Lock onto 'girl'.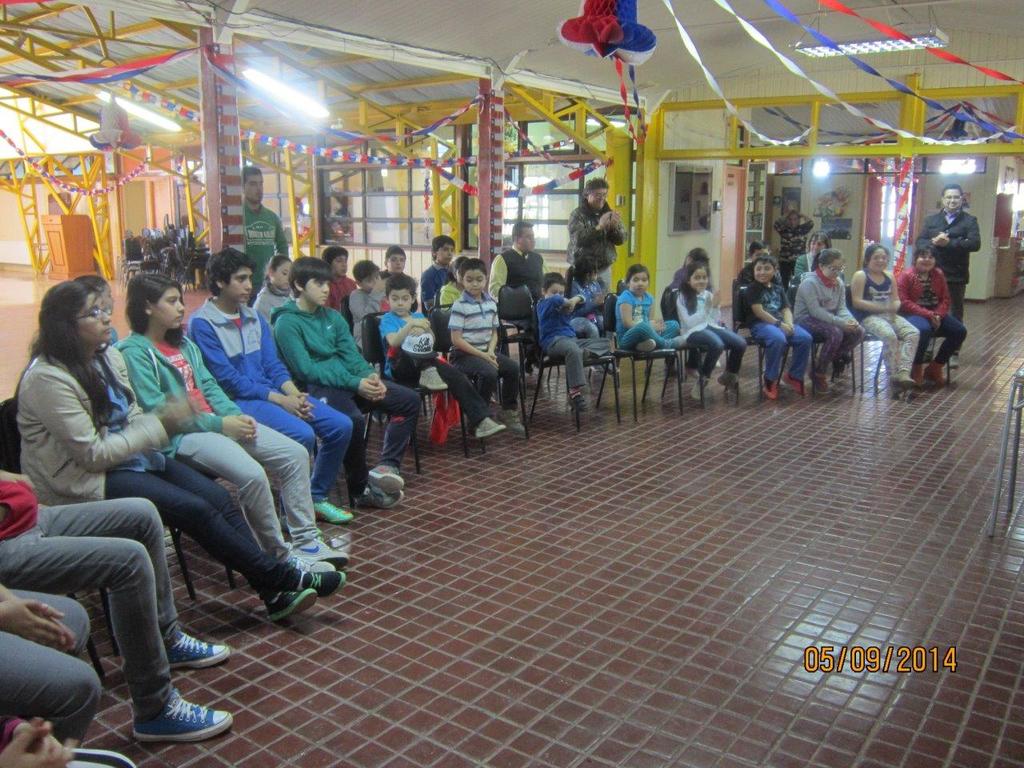
Locked: left=898, top=246, right=966, bottom=385.
